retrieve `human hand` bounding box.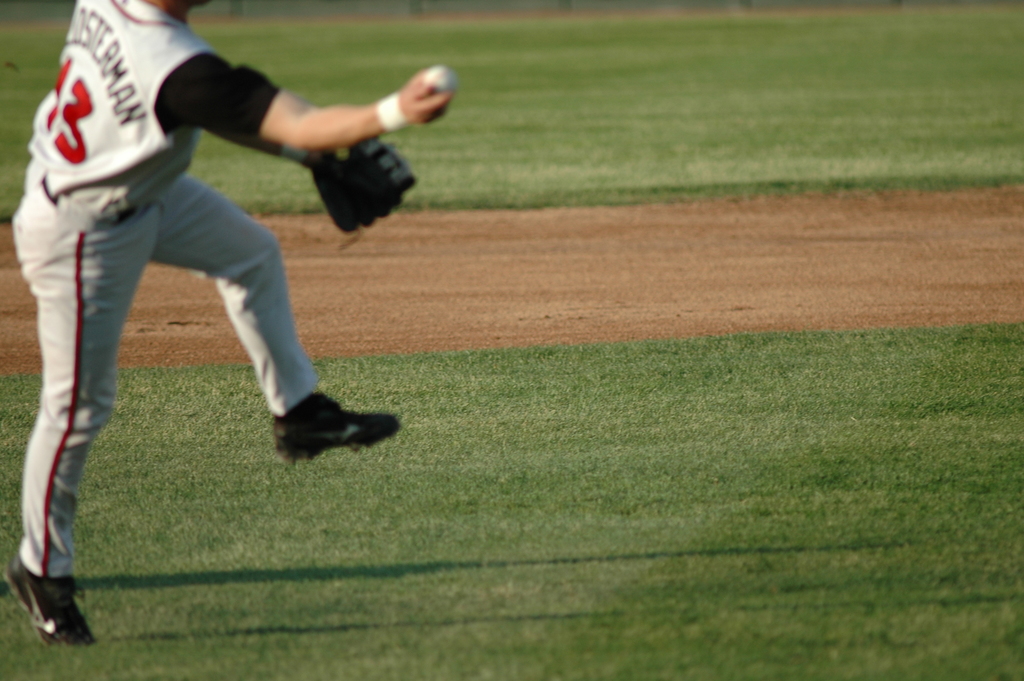
Bounding box: x1=308, y1=134, x2=419, y2=230.
